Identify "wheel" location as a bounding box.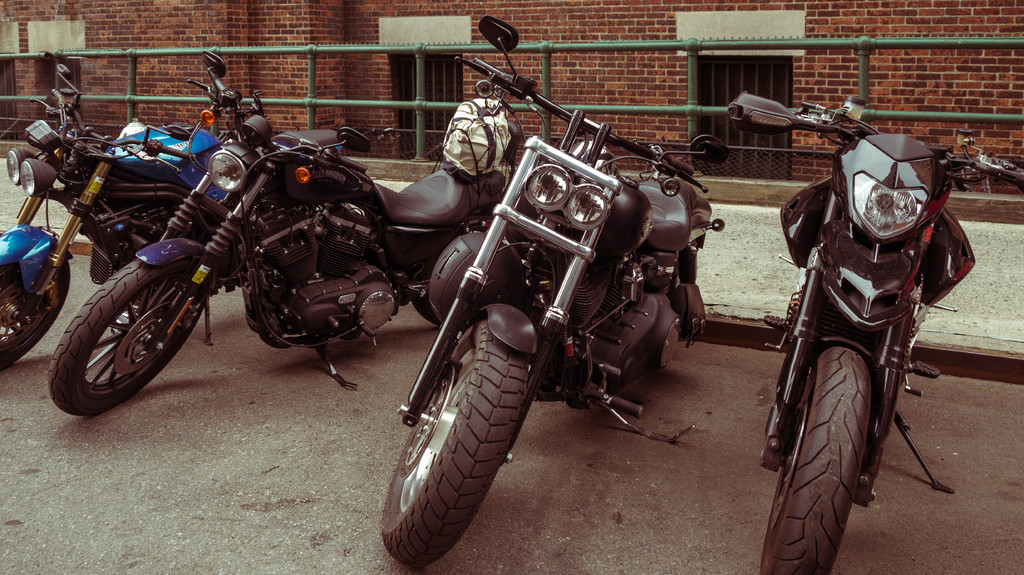
bbox(759, 350, 870, 574).
